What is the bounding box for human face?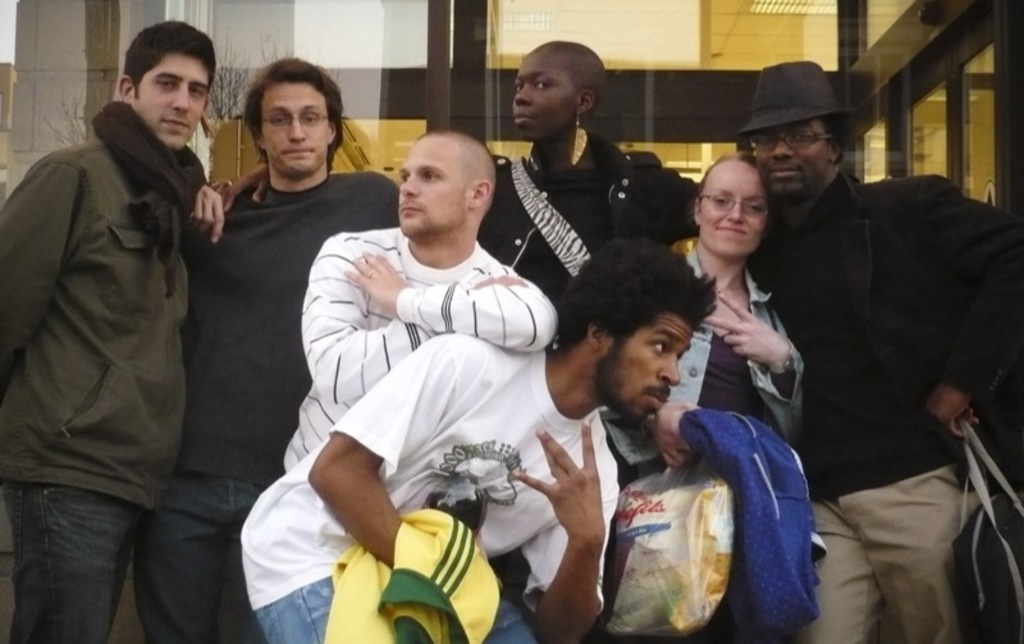
x1=756 y1=125 x2=835 y2=196.
